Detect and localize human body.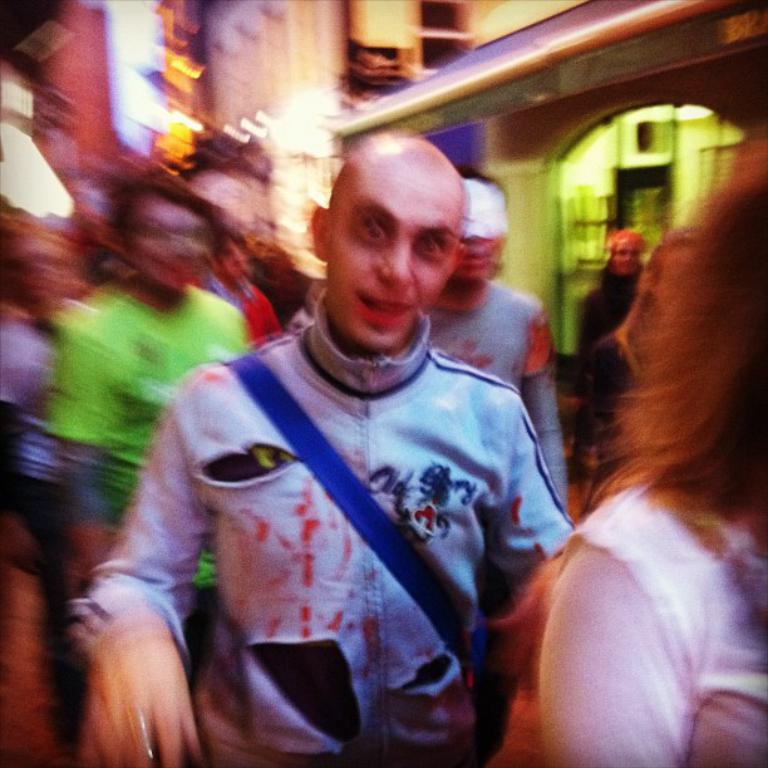
Localized at Rect(582, 226, 648, 452).
